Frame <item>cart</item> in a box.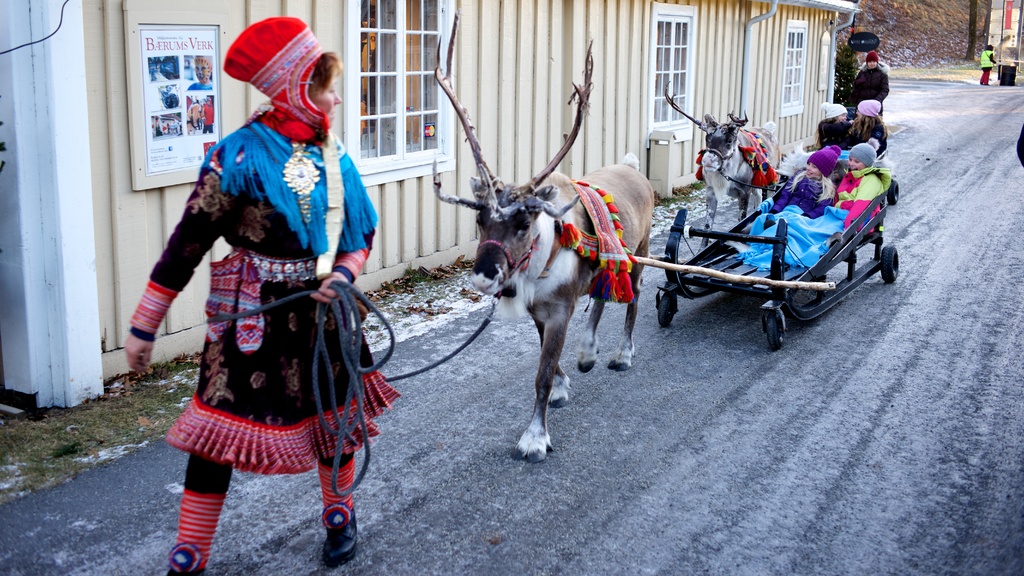
l=724, t=145, r=899, b=204.
